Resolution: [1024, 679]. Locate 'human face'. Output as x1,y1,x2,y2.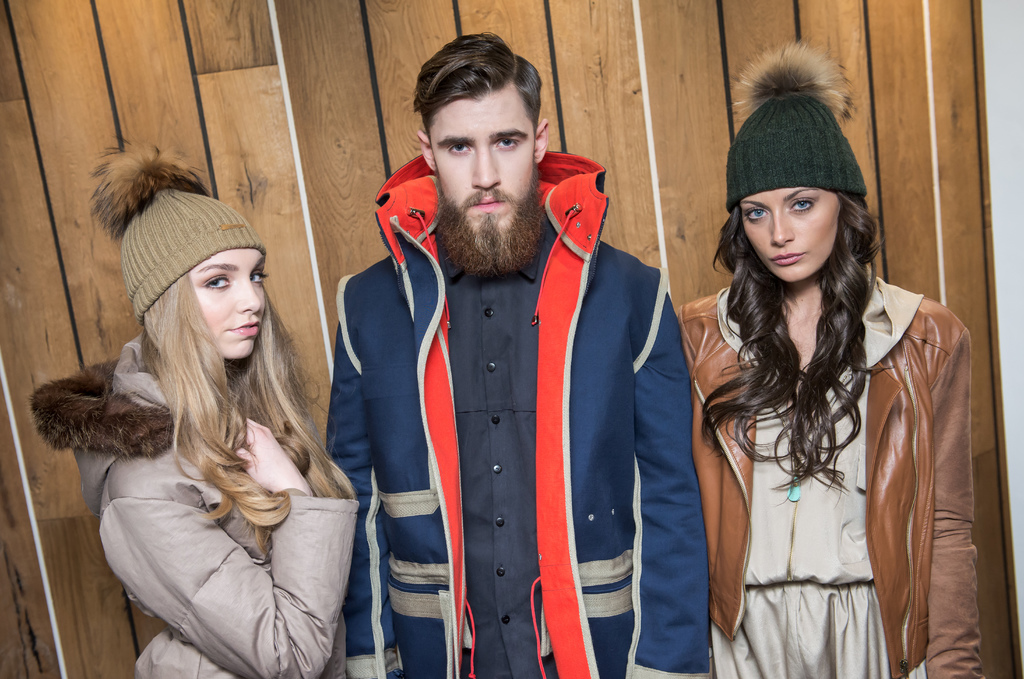
740,192,835,282.
